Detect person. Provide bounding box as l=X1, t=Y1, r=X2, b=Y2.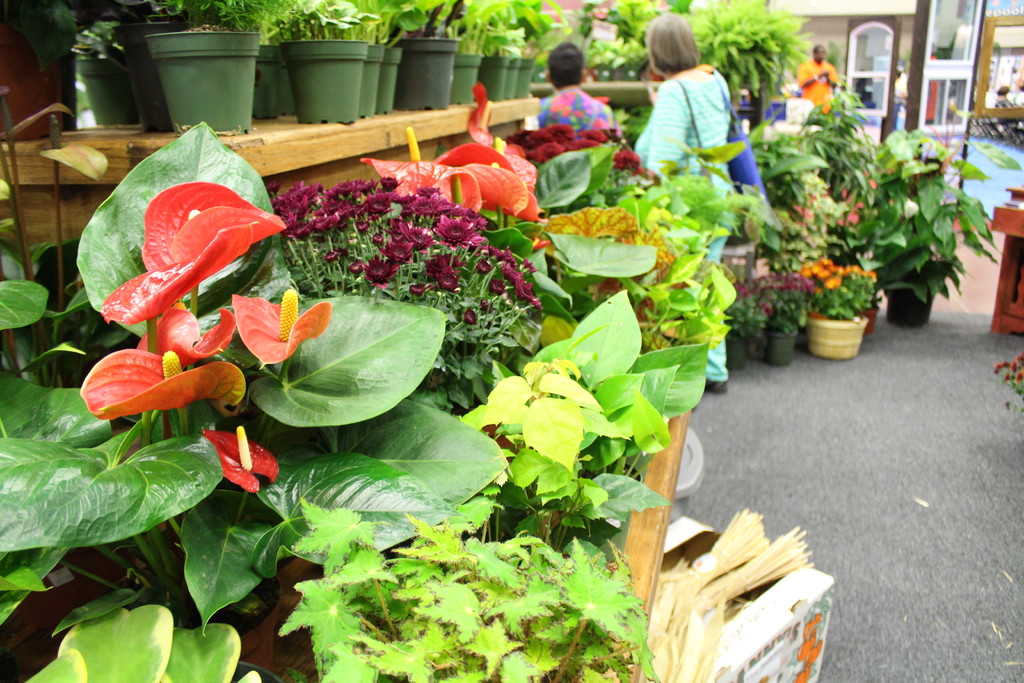
l=797, t=42, r=835, b=113.
